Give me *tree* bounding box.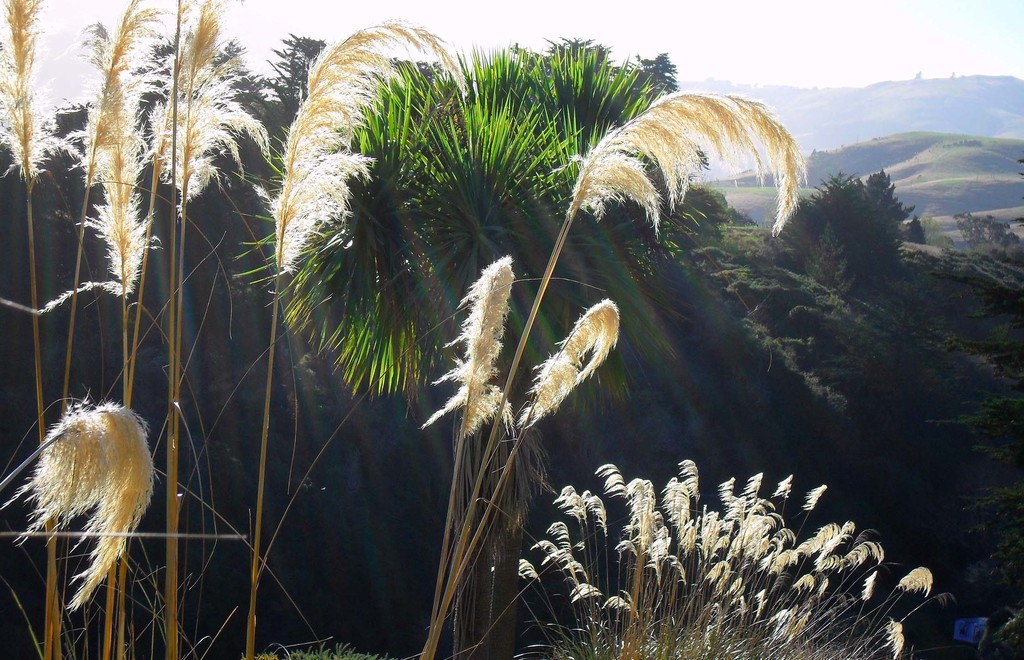
x1=775 y1=165 x2=915 y2=284.
